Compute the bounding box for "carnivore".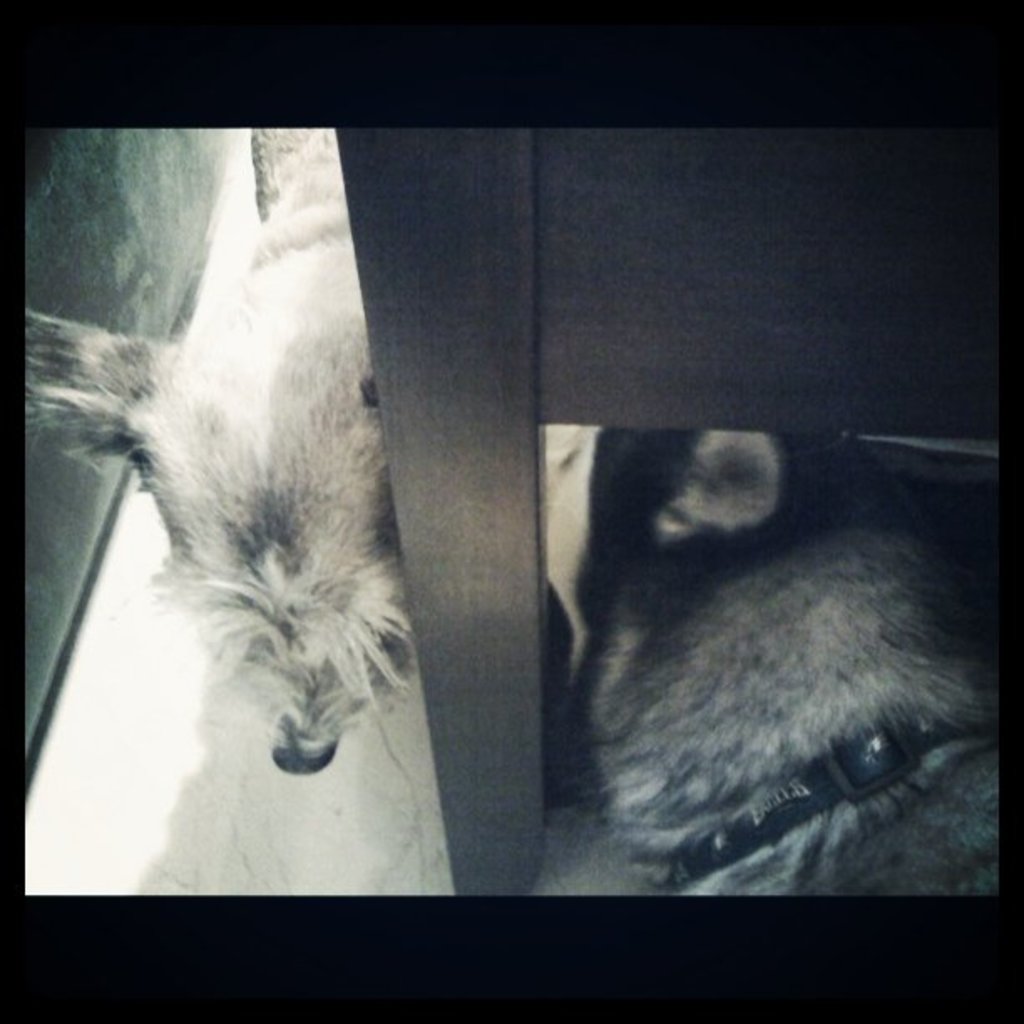
28:120:445:808.
